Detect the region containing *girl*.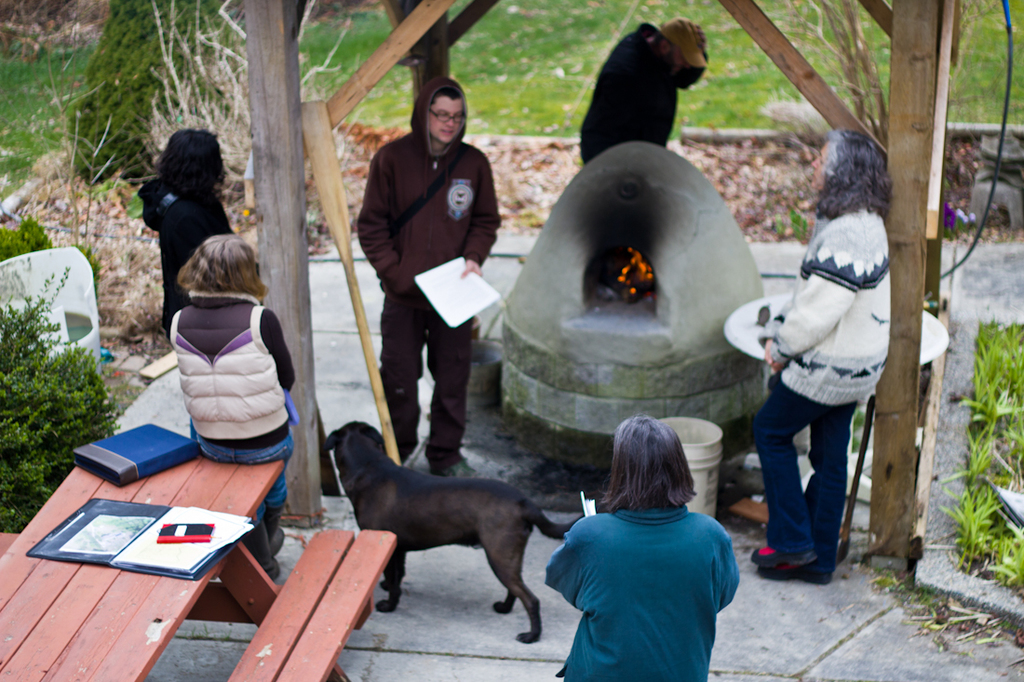
539/418/735/670.
